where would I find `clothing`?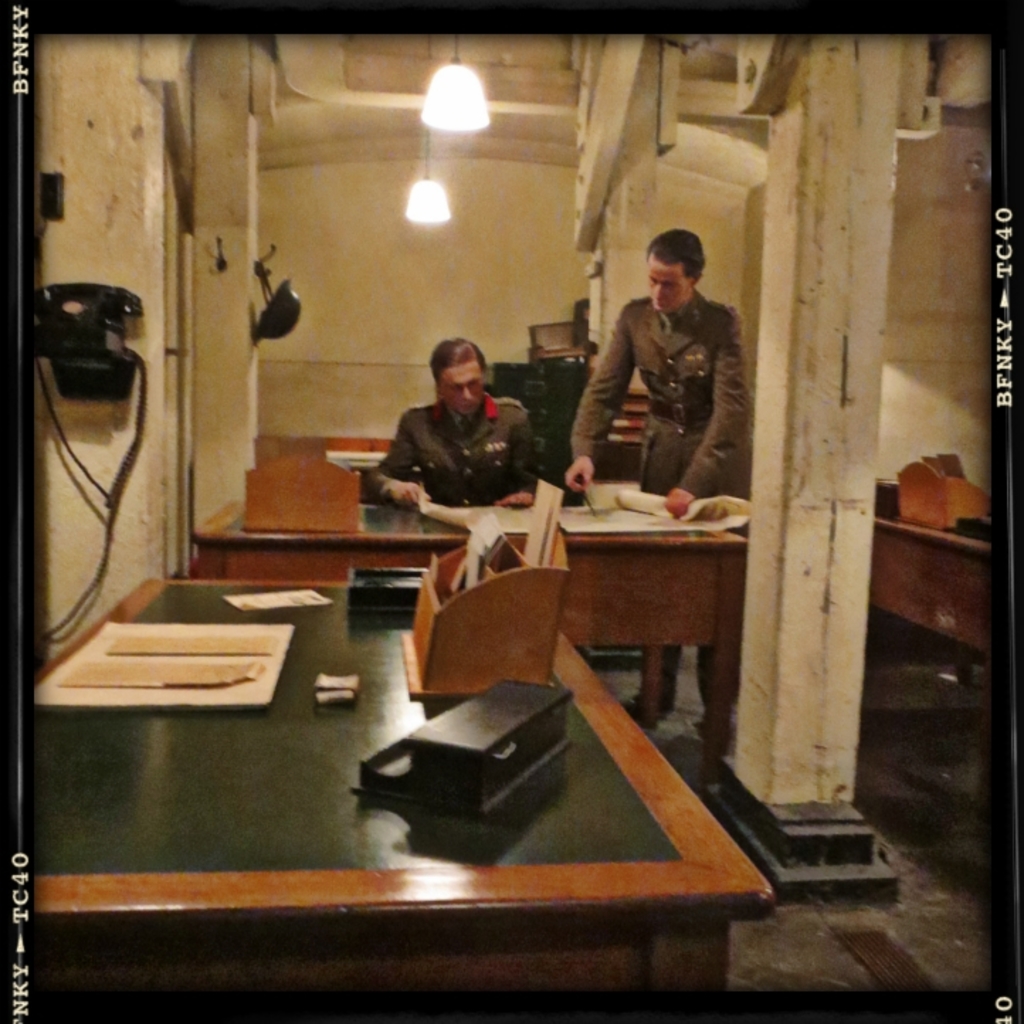
At {"left": 382, "top": 364, "right": 549, "bottom": 513}.
